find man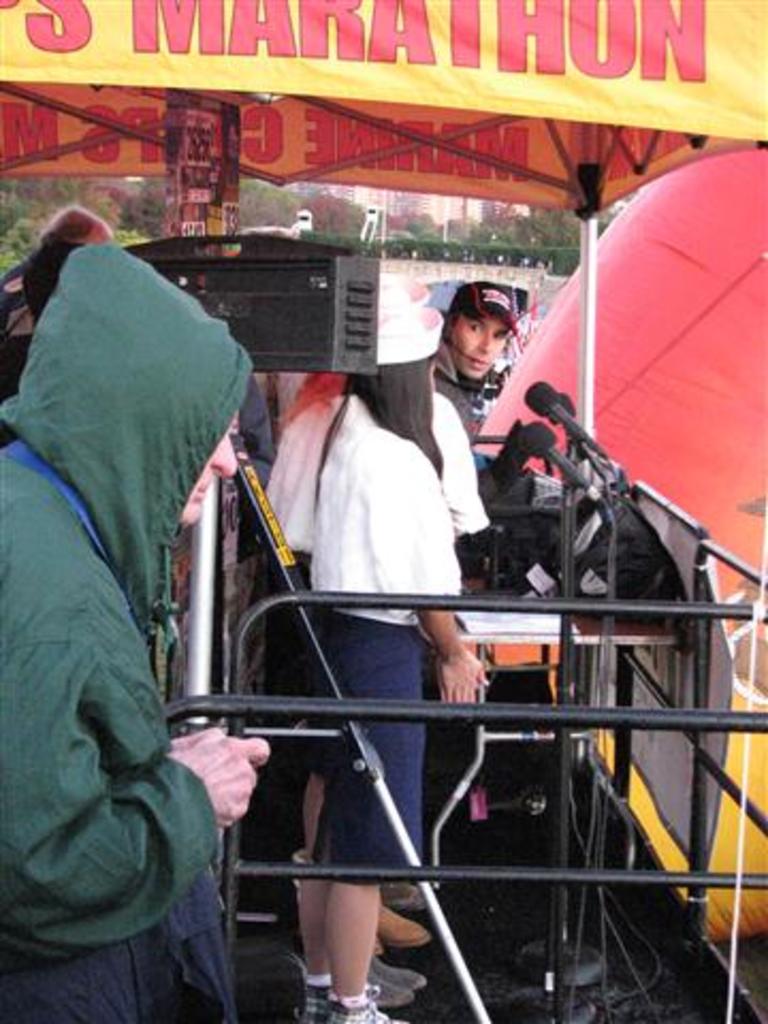
(left=0, top=233, right=273, bottom=1022)
